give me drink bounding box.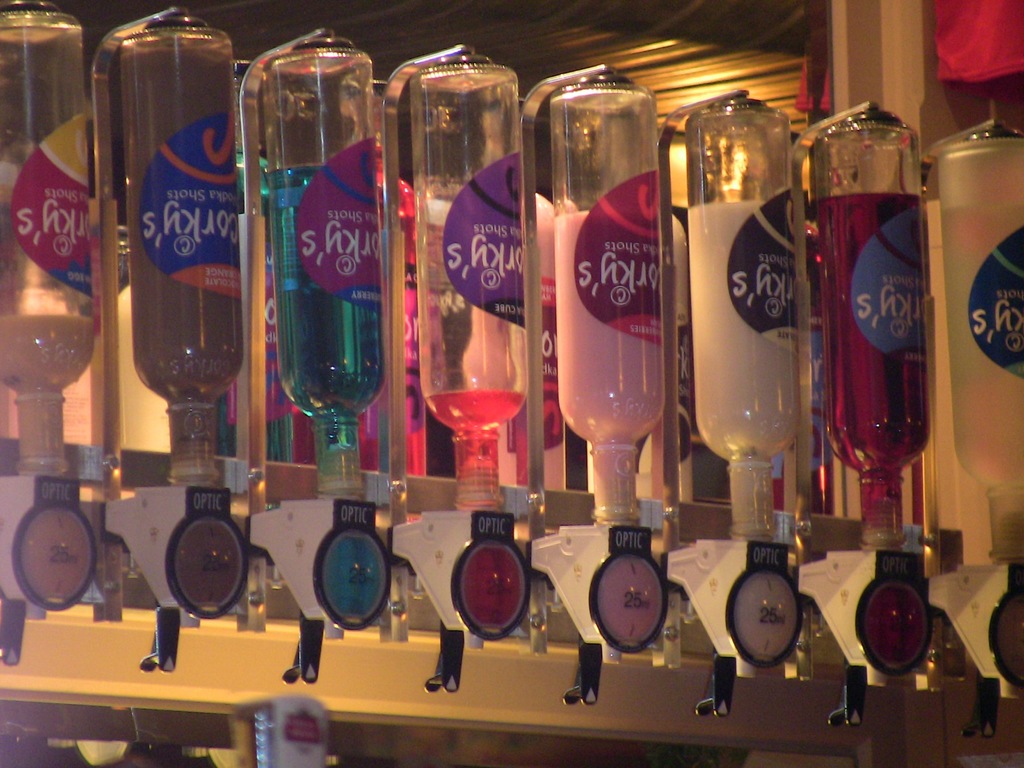
rect(267, 162, 375, 497).
